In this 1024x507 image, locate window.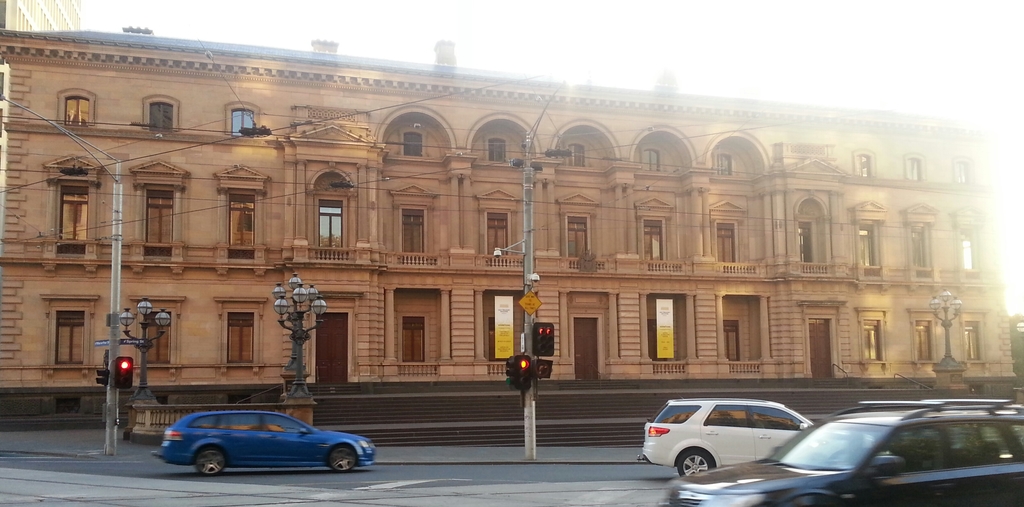
Bounding box: BBox(143, 182, 175, 265).
